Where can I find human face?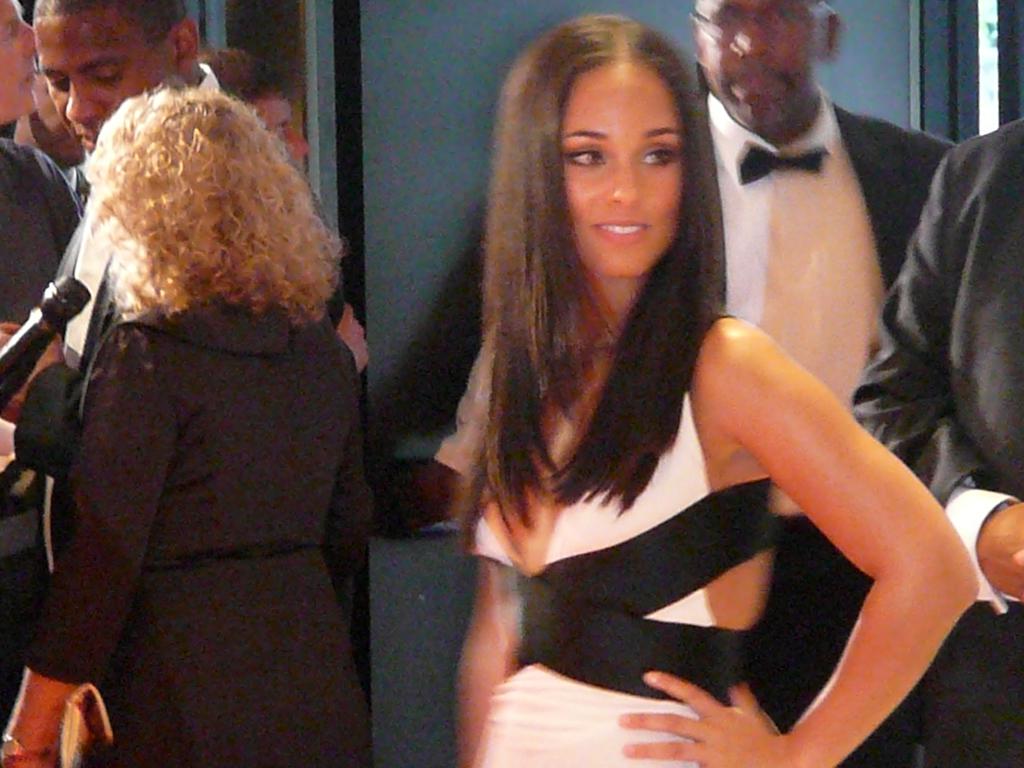
You can find it at x1=255, y1=95, x2=308, y2=164.
